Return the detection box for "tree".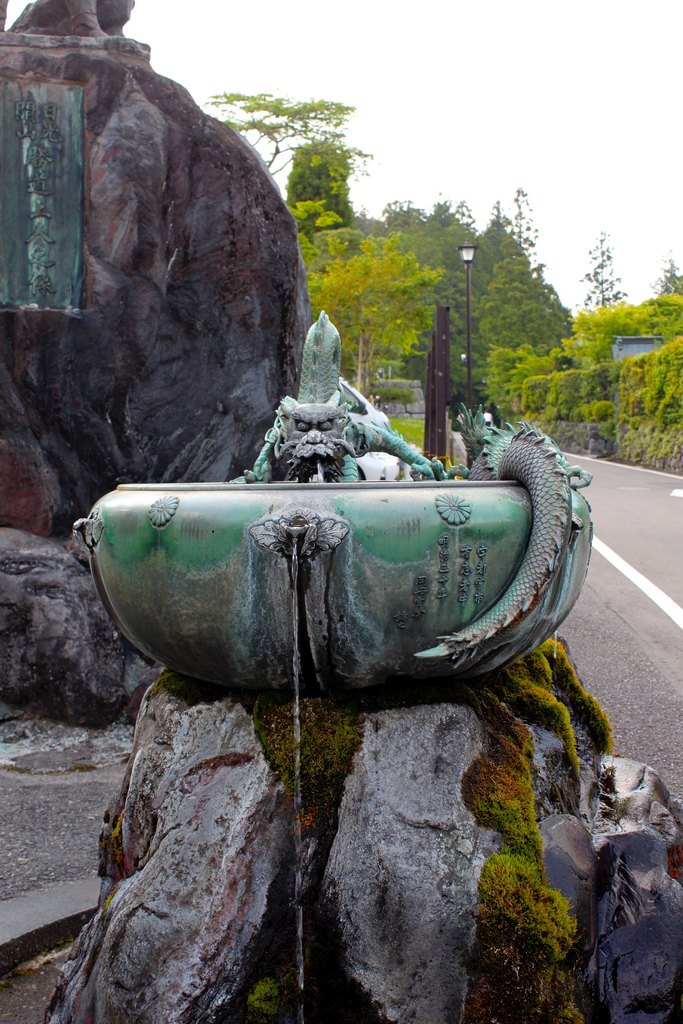
<region>305, 206, 350, 285</region>.
